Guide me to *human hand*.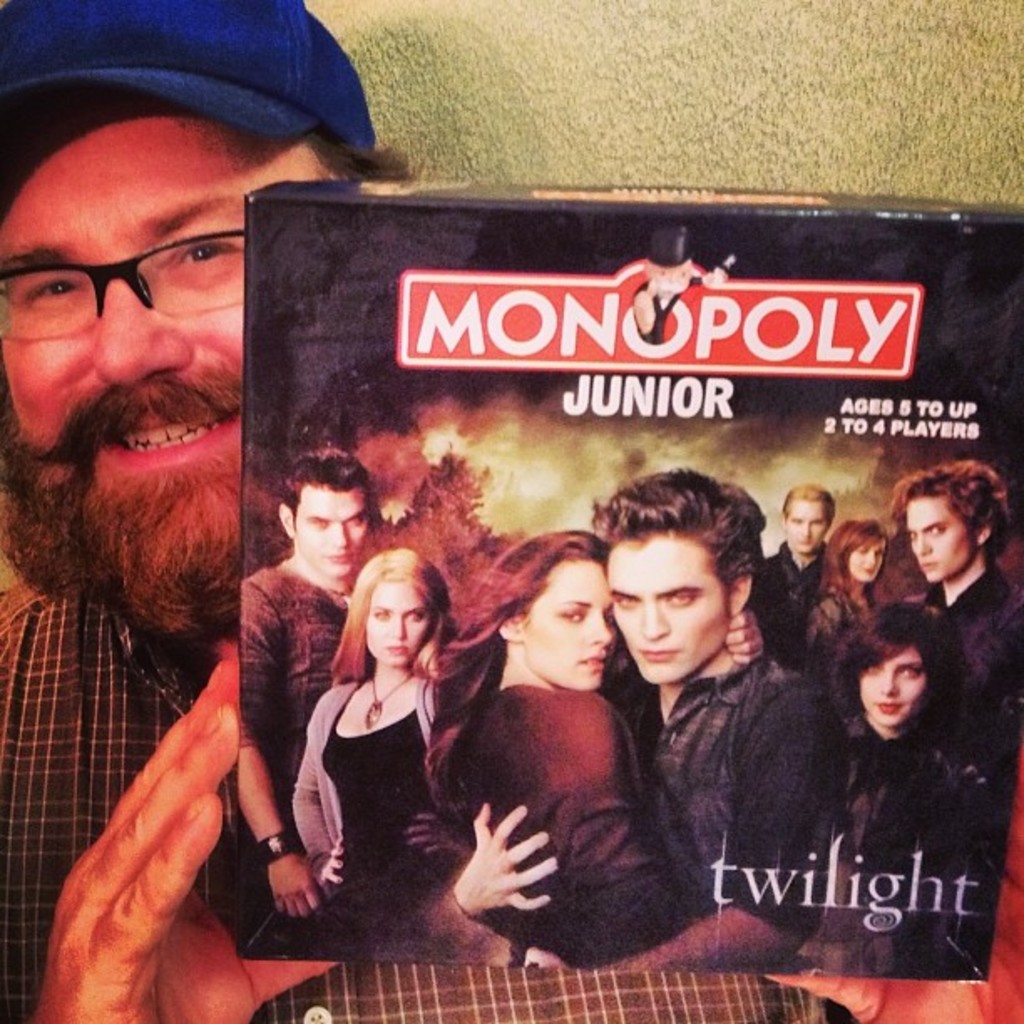
Guidance: 264, 853, 323, 919.
